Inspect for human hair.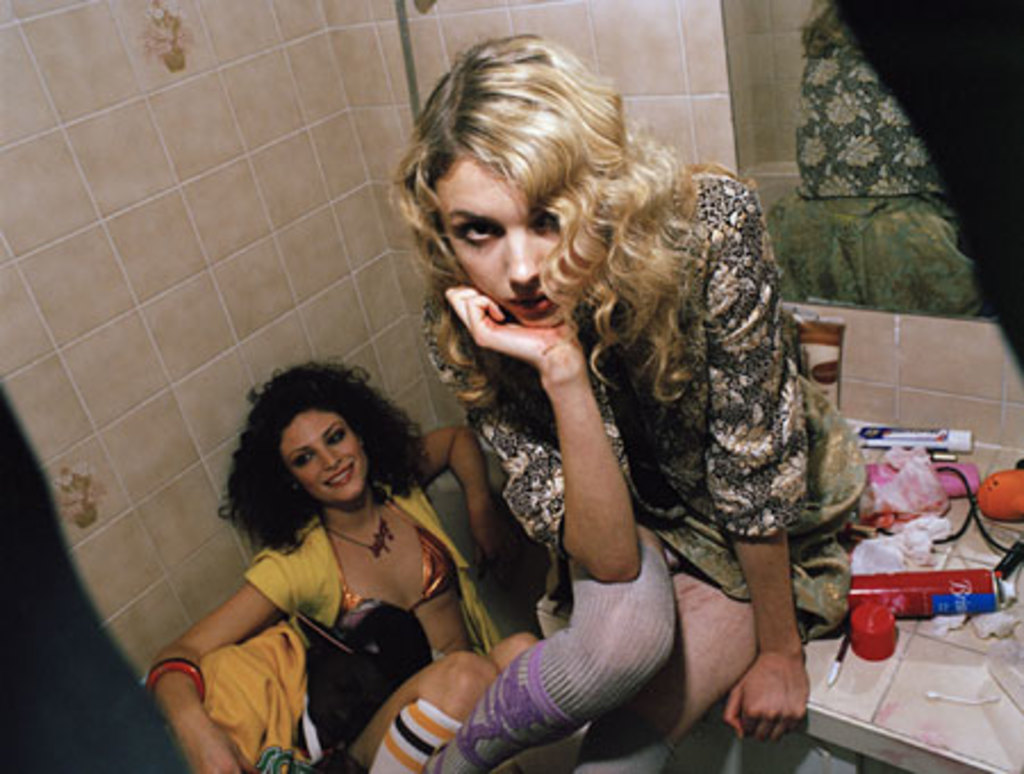
Inspection: box(223, 378, 412, 576).
